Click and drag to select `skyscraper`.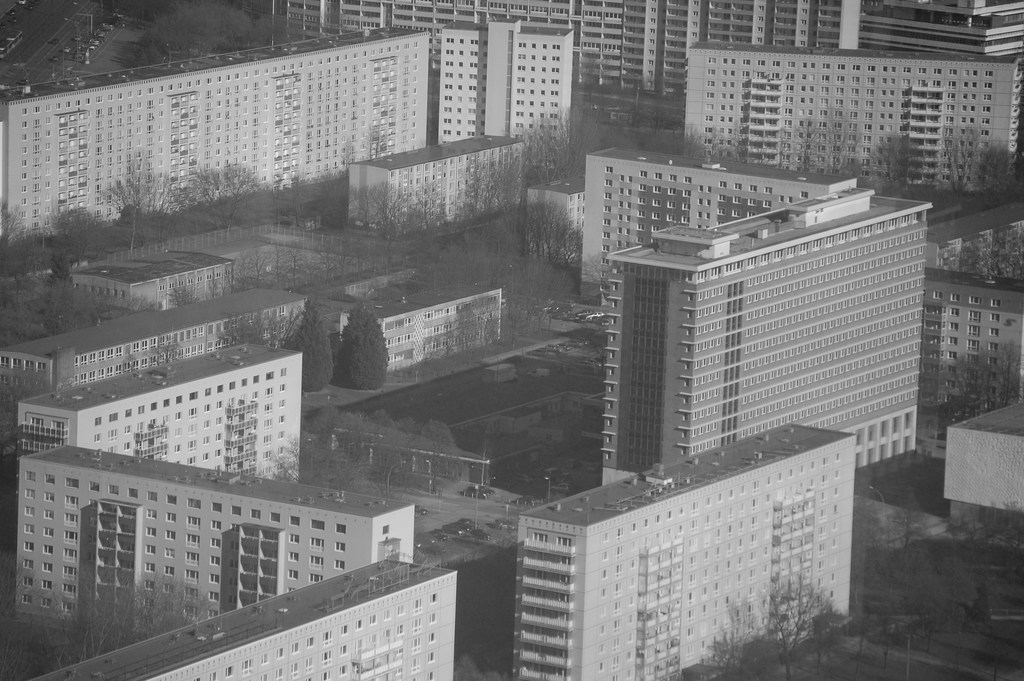
Selection: [36, 551, 465, 680].
